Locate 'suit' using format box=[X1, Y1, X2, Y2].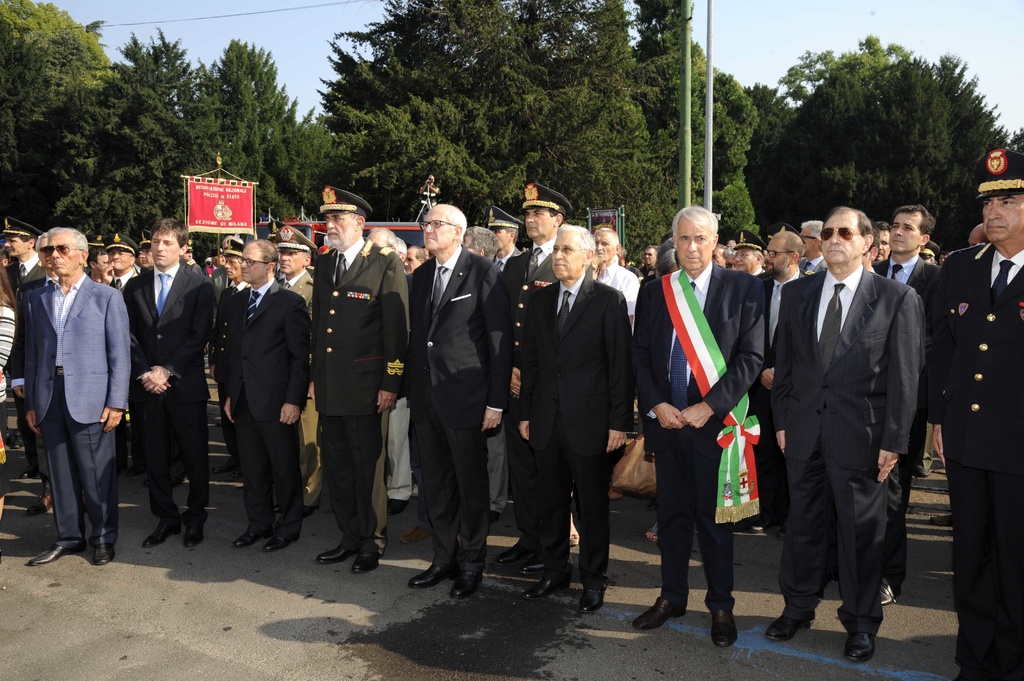
box=[223, 278, 312, 526].
